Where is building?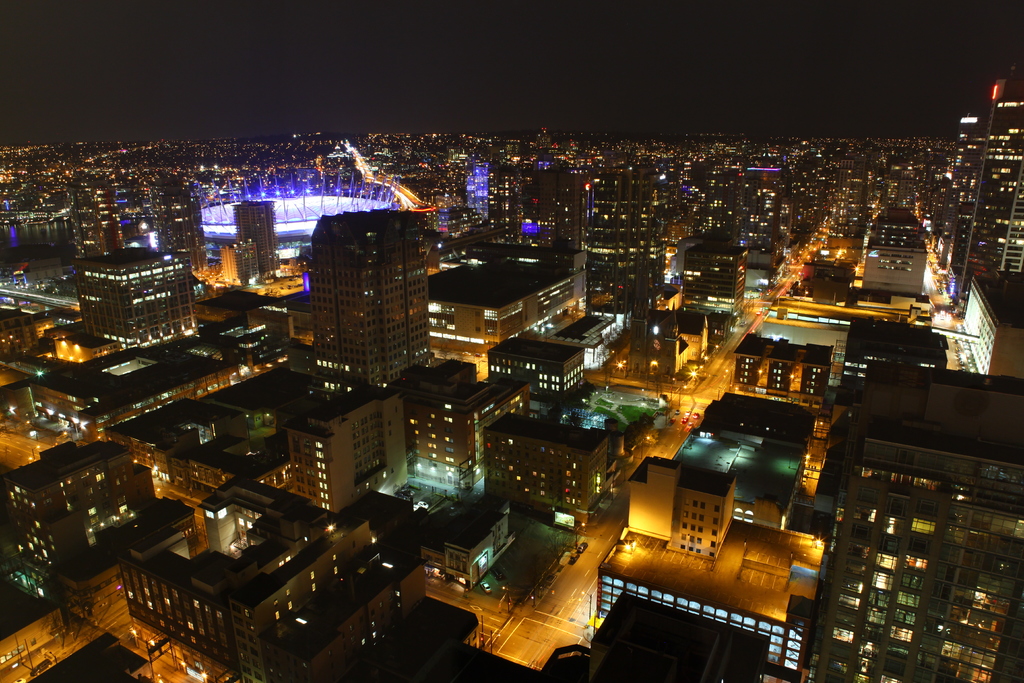
489/333/583/406.
